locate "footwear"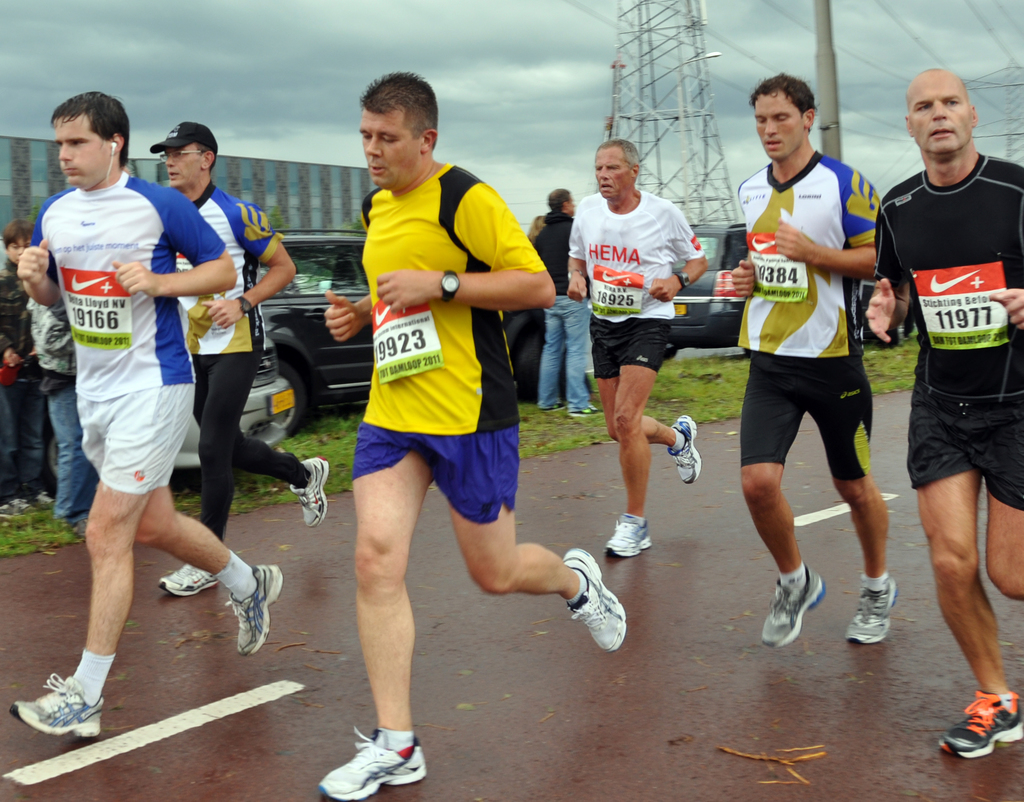
<bbox>14, 495, 31, 510</bbox>
